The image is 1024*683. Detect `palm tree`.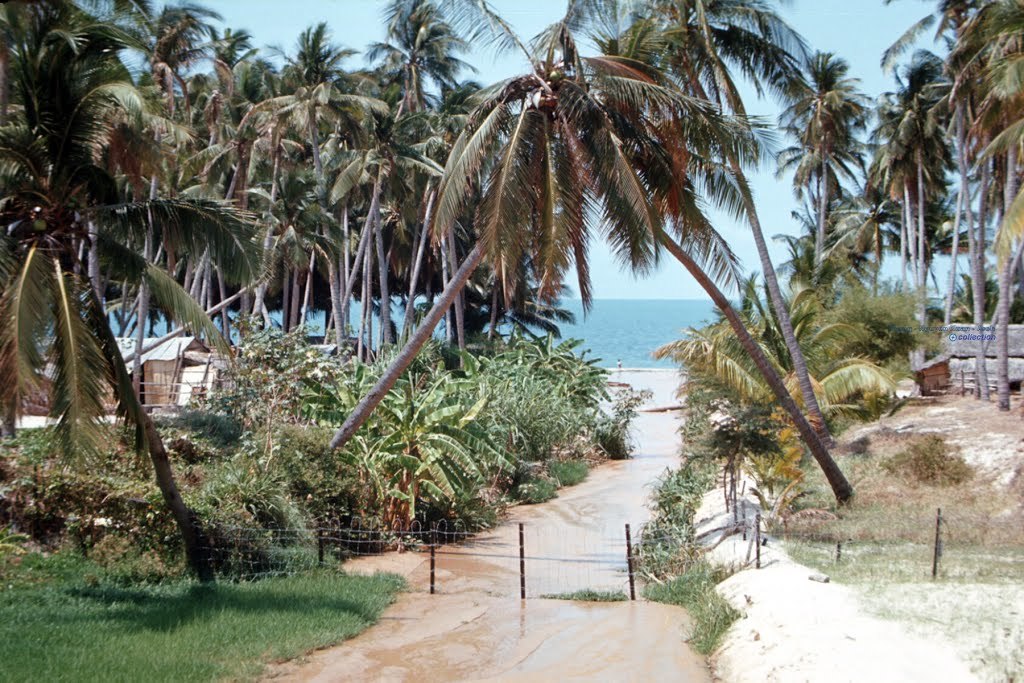
Detection: 168:84:273:304.
